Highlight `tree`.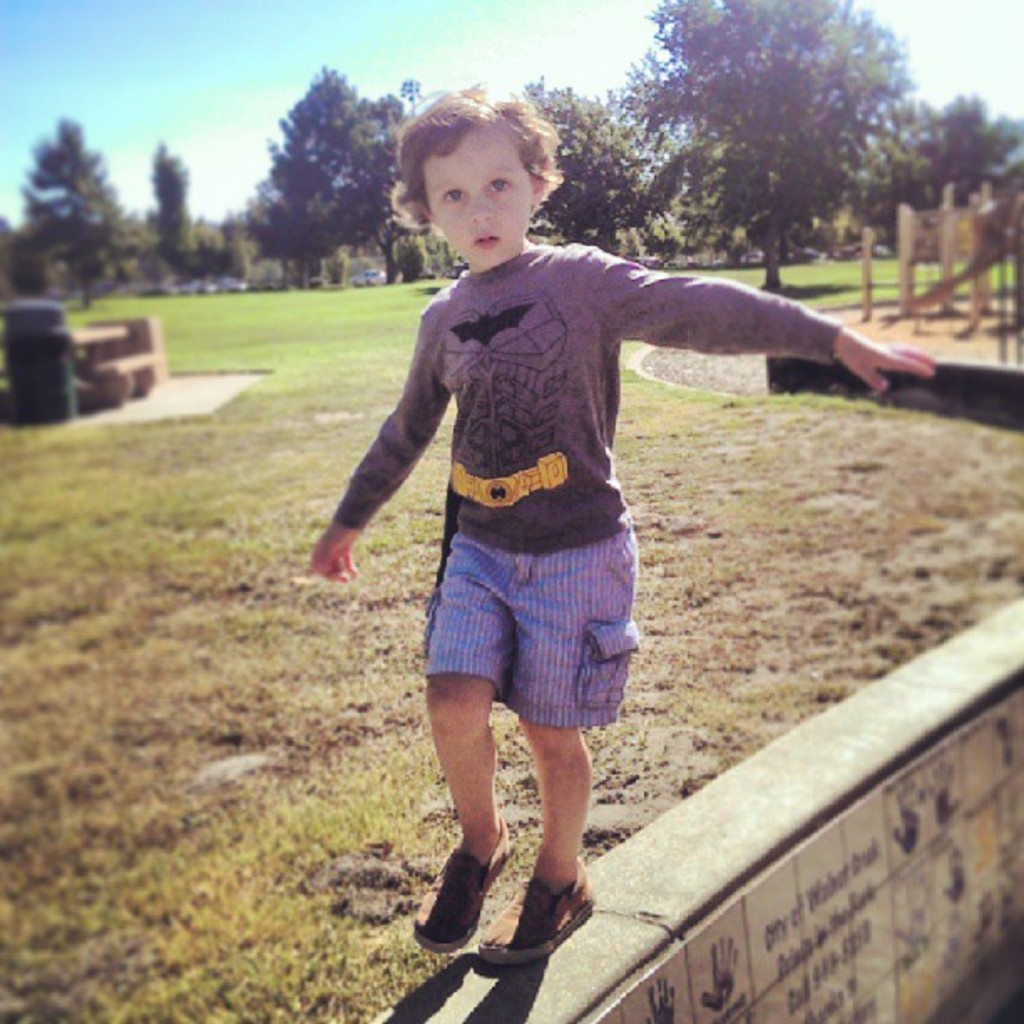
Highlighted region: box=[390, 224, 440, 283].
